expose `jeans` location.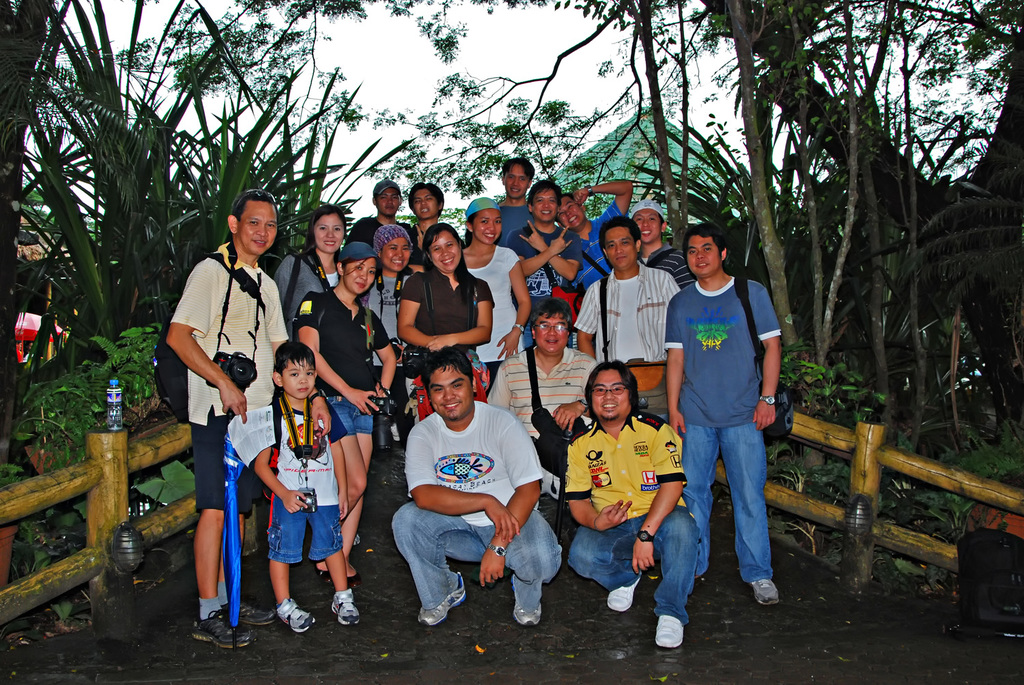
Exposed at detection(566, 501, 702, 626).
